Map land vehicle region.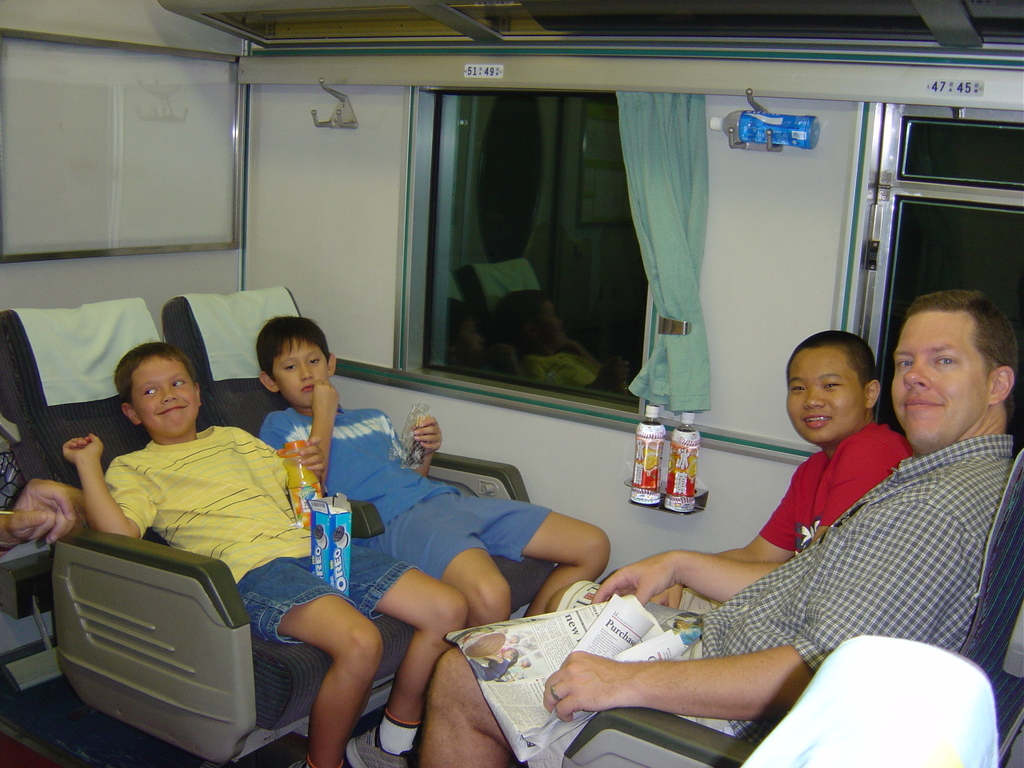
Mapped to <region>0, 20, 1023, 767</region>.
